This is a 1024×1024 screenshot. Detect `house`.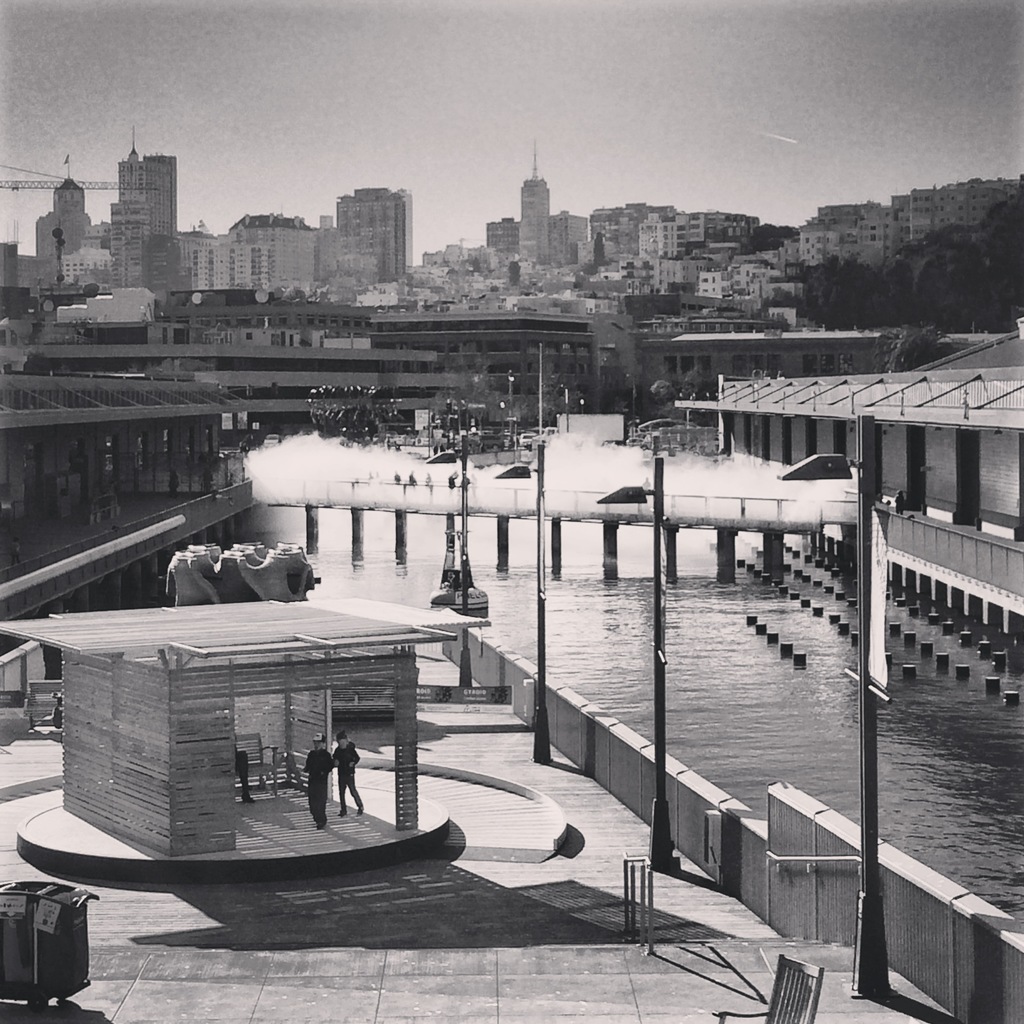
[705, 364, 1010, 685].
